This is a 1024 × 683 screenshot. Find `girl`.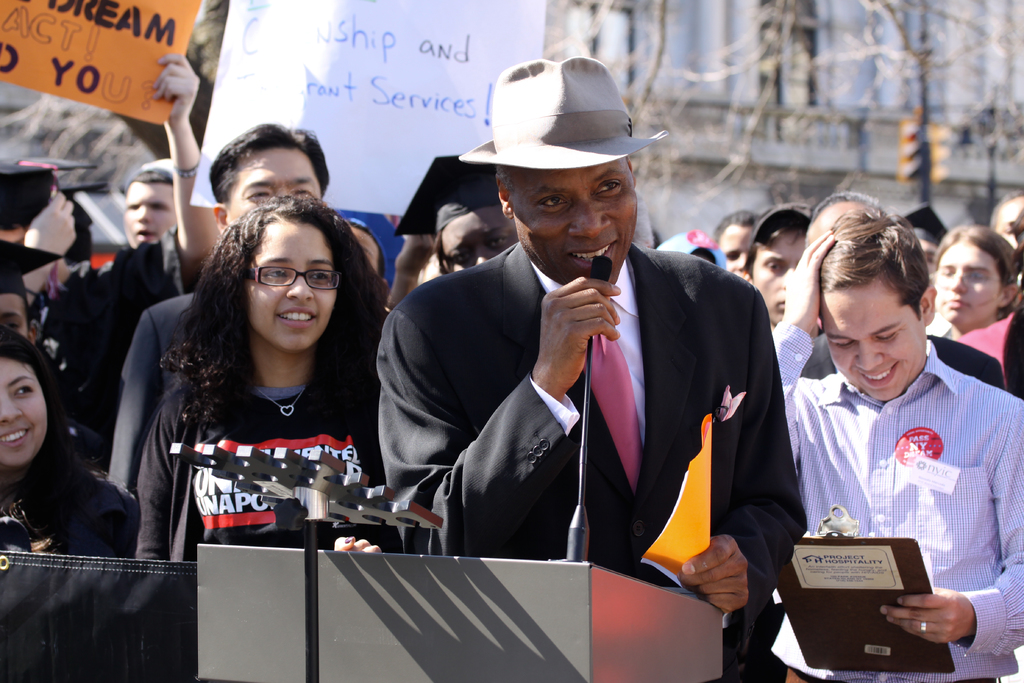
Bounding box: pyautogui.locateOnScreen(932, 224, 1014, 343).
